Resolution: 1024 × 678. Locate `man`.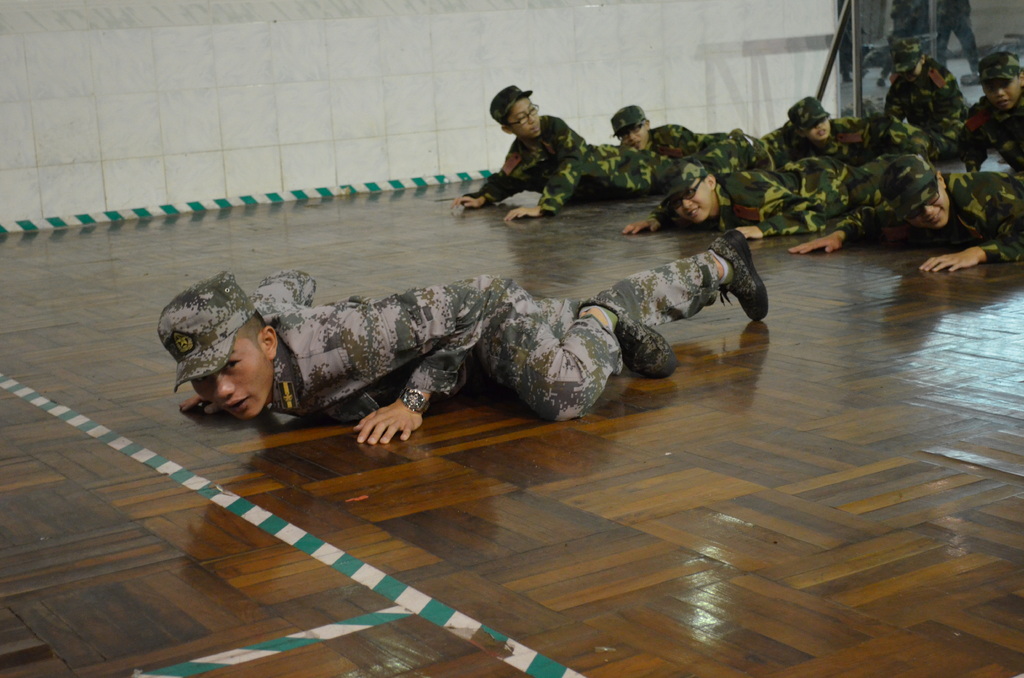
(x1=934, y1=57, x2=1019, y2=180).
